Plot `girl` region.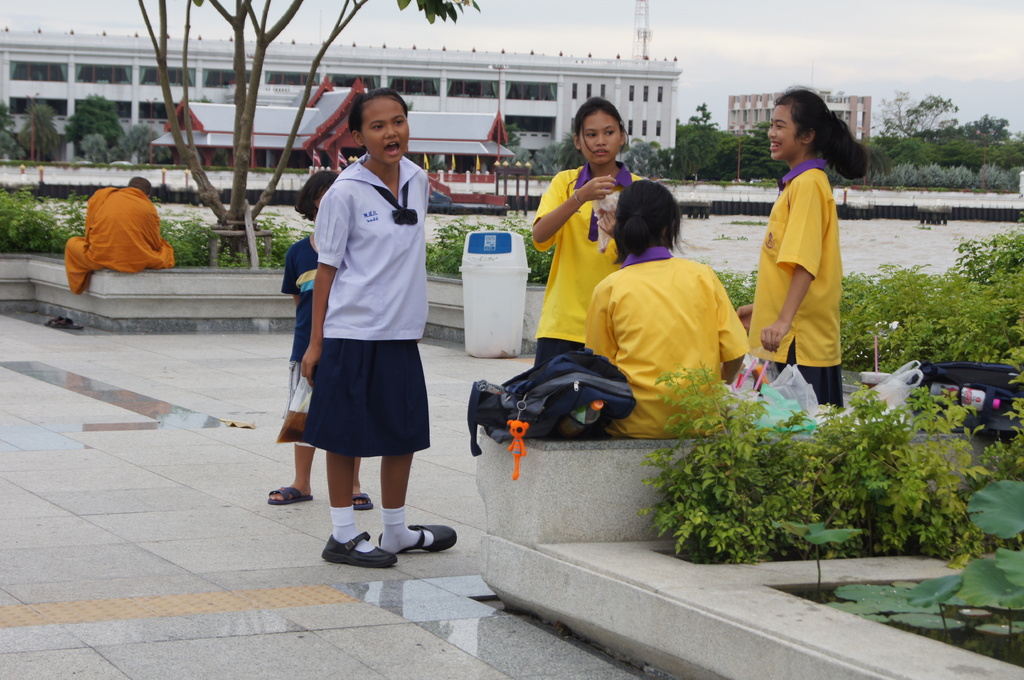
Plotted at rect(300, 88, 457, 565).
